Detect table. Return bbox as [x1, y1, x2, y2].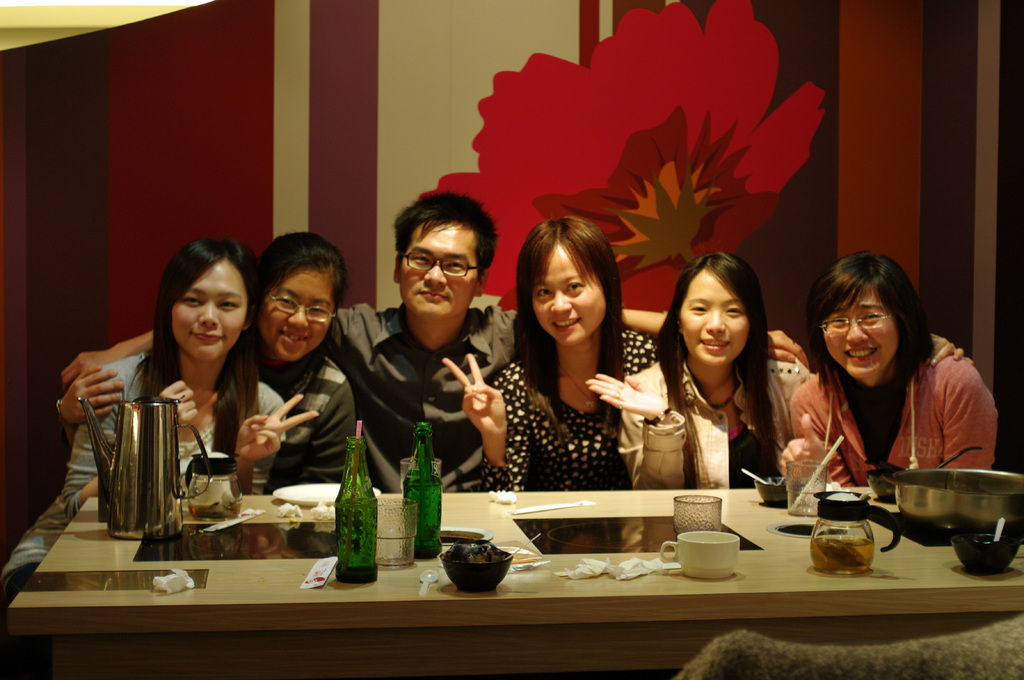
[45, 474, 992, 662].
